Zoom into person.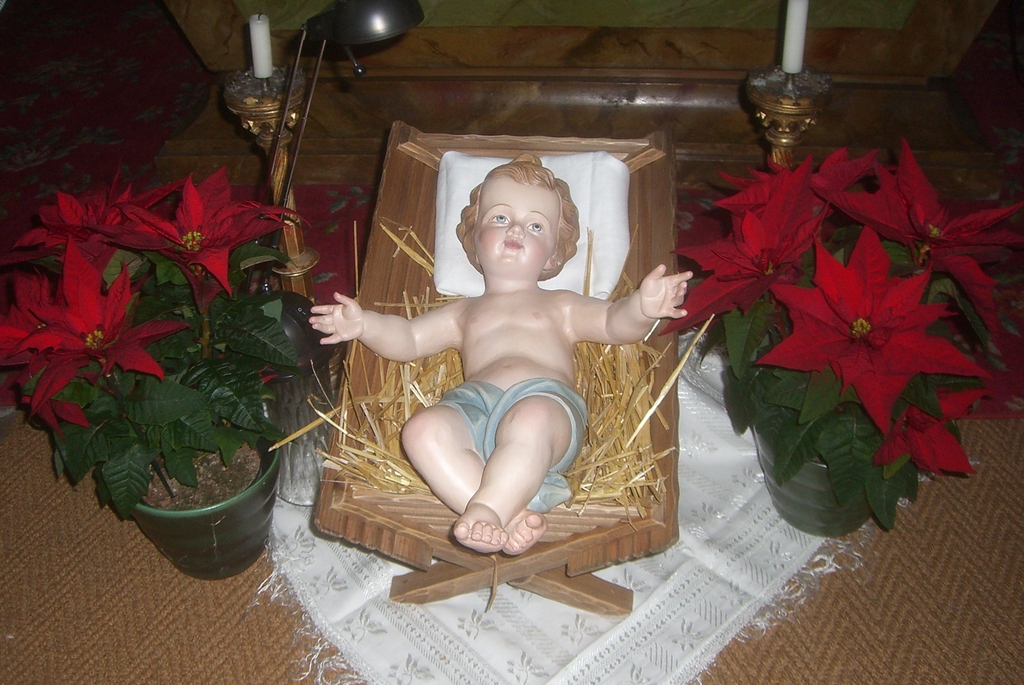
Zoom target: (x1=312, y1=151, x2=694, y2=556).
